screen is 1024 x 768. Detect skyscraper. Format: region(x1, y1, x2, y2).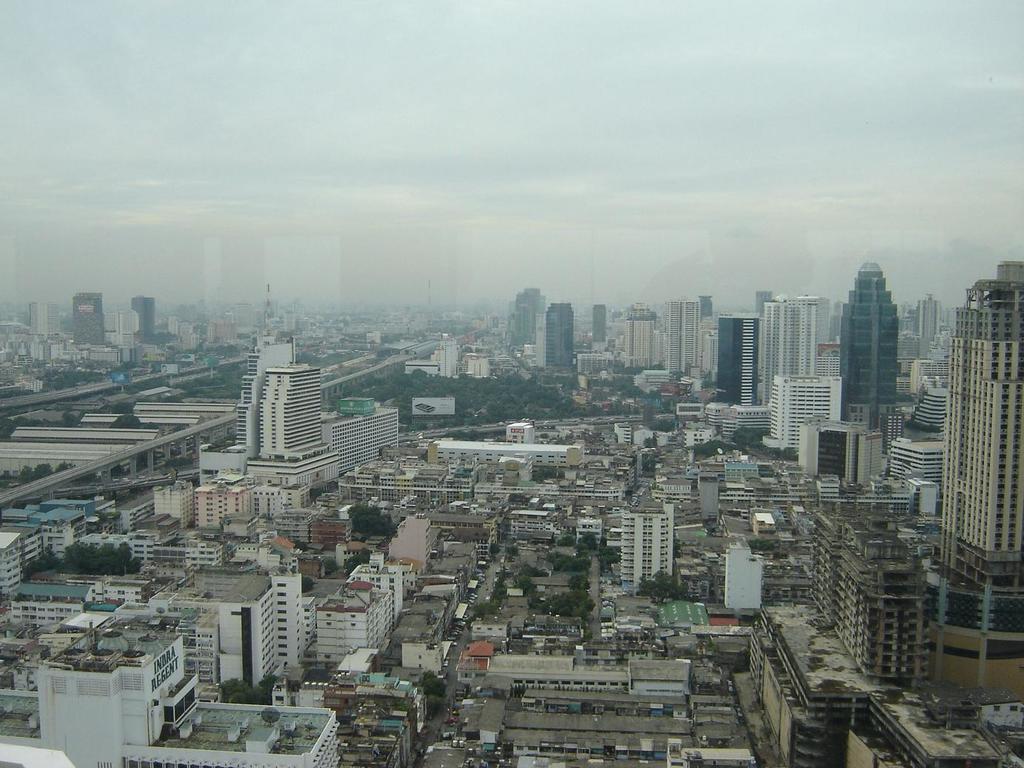
region(131, 294, 160, 338).
